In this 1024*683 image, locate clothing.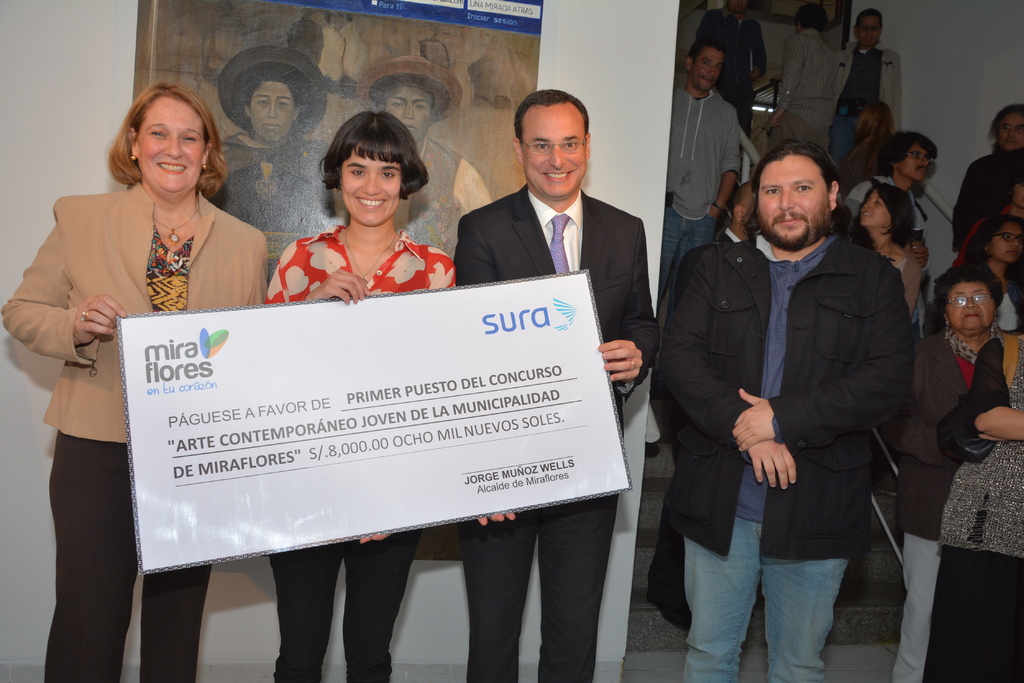
Bounding box: locate(662, 86, 744, 306).
